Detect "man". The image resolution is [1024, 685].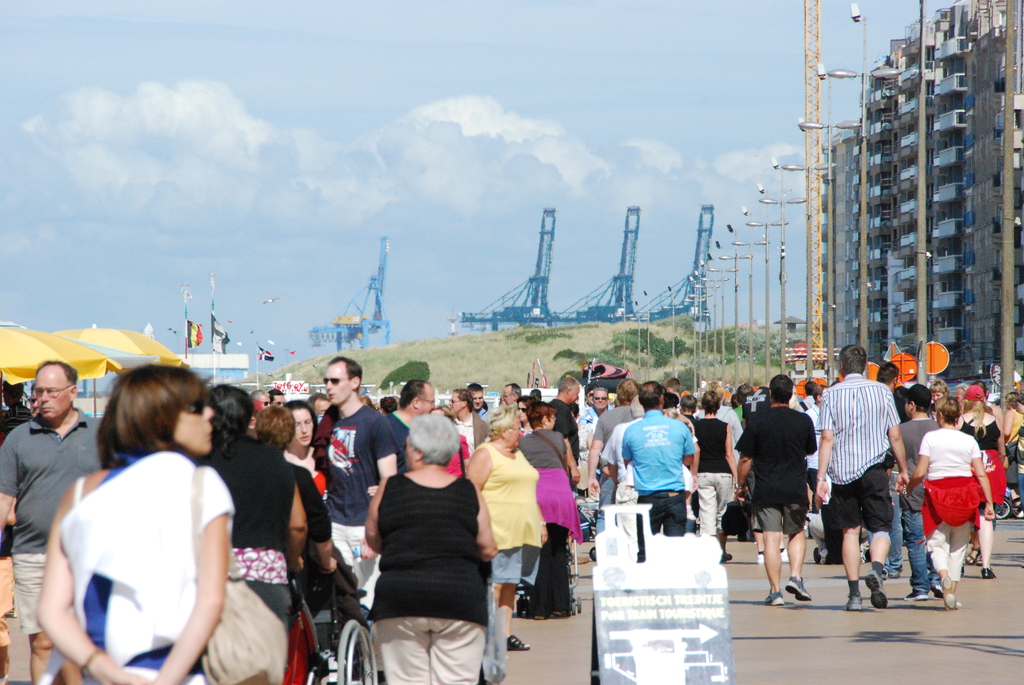
735/382/826/596.
